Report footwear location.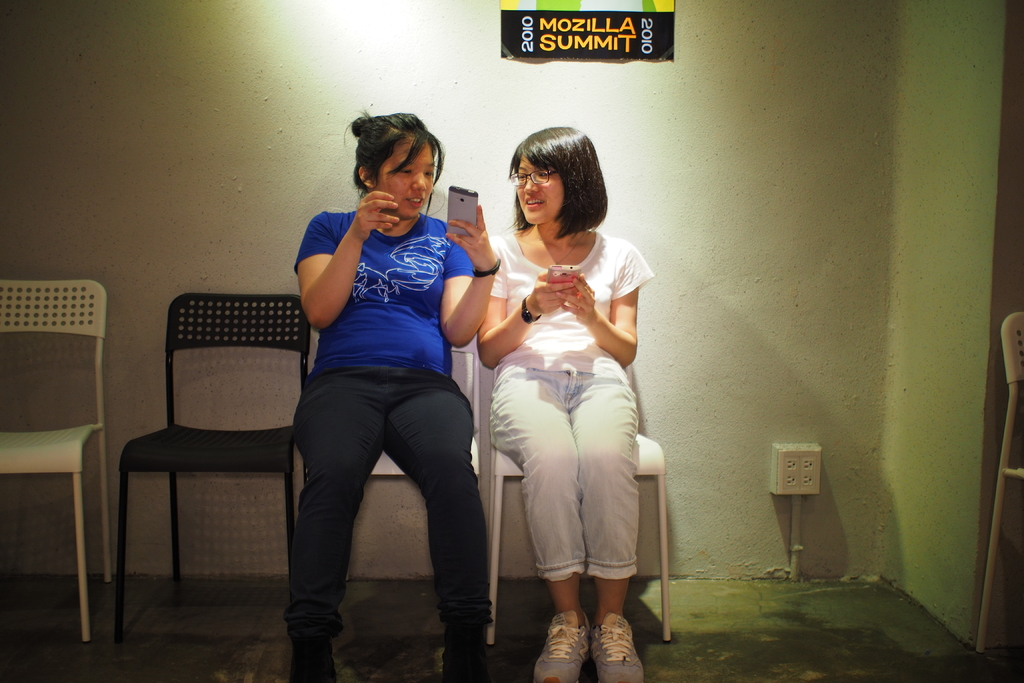
Report: 522,607,594,682.
